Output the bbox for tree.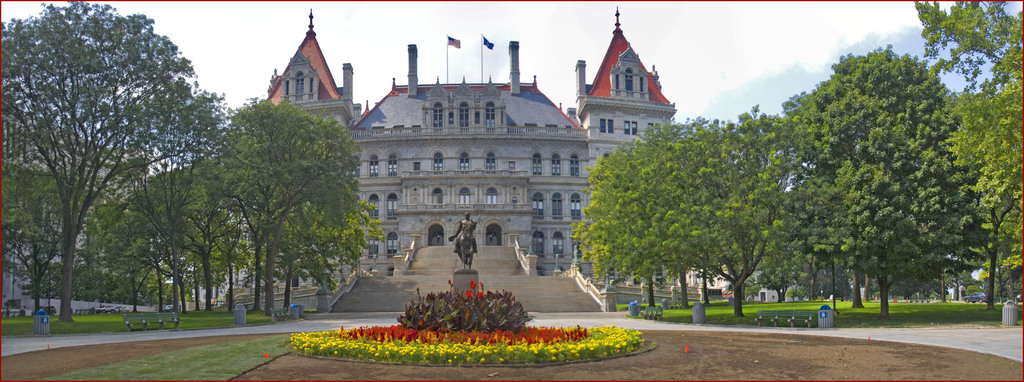
Rect(569, 145, 680, 323).
